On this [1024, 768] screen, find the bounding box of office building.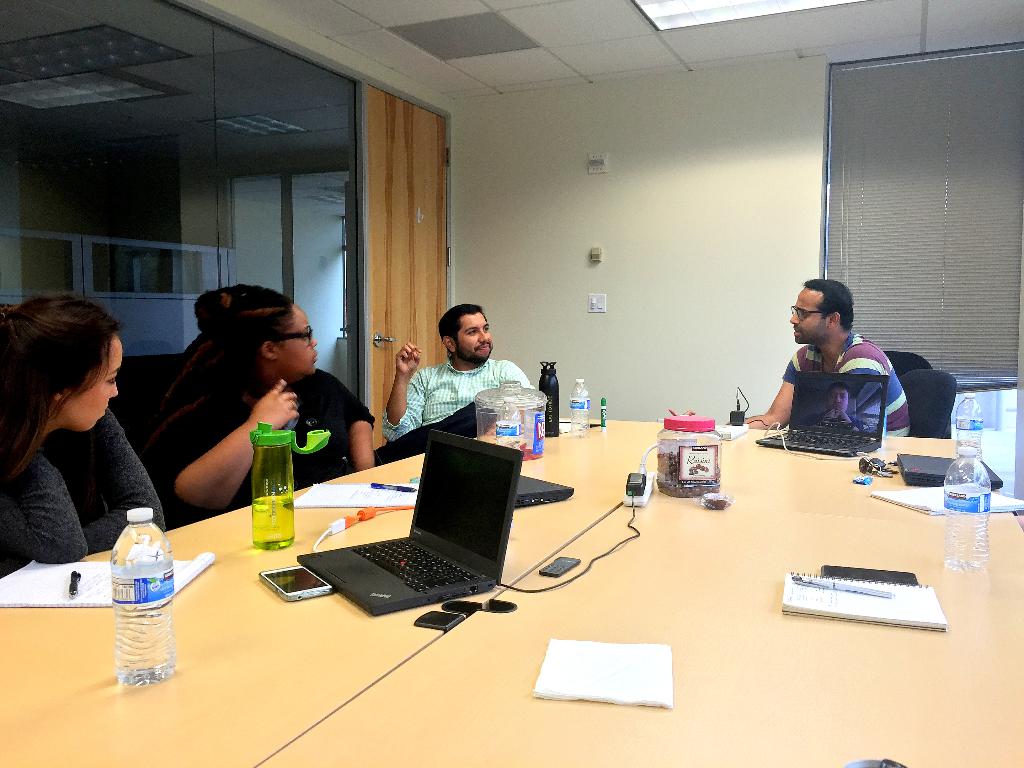
Bounding box: select_region(0, 0, 1023, 767).
